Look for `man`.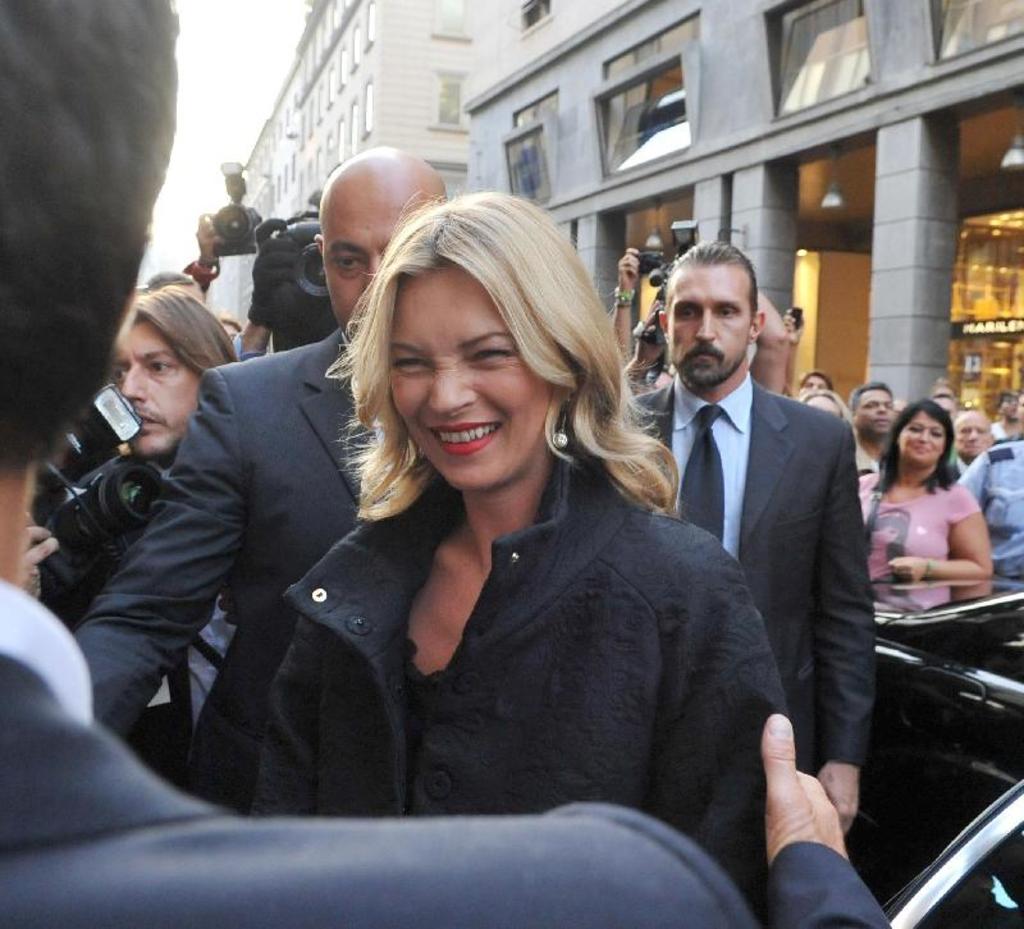
Found: l=641, t=246, r=901, b=841.
